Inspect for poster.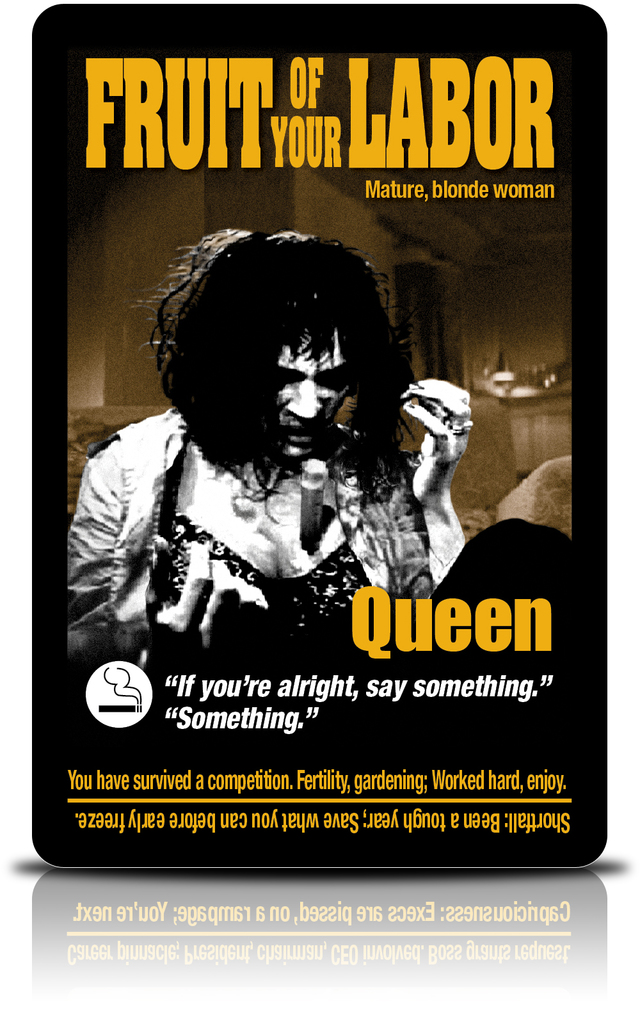
Inspection: rect(0, 8, 639, 872).
